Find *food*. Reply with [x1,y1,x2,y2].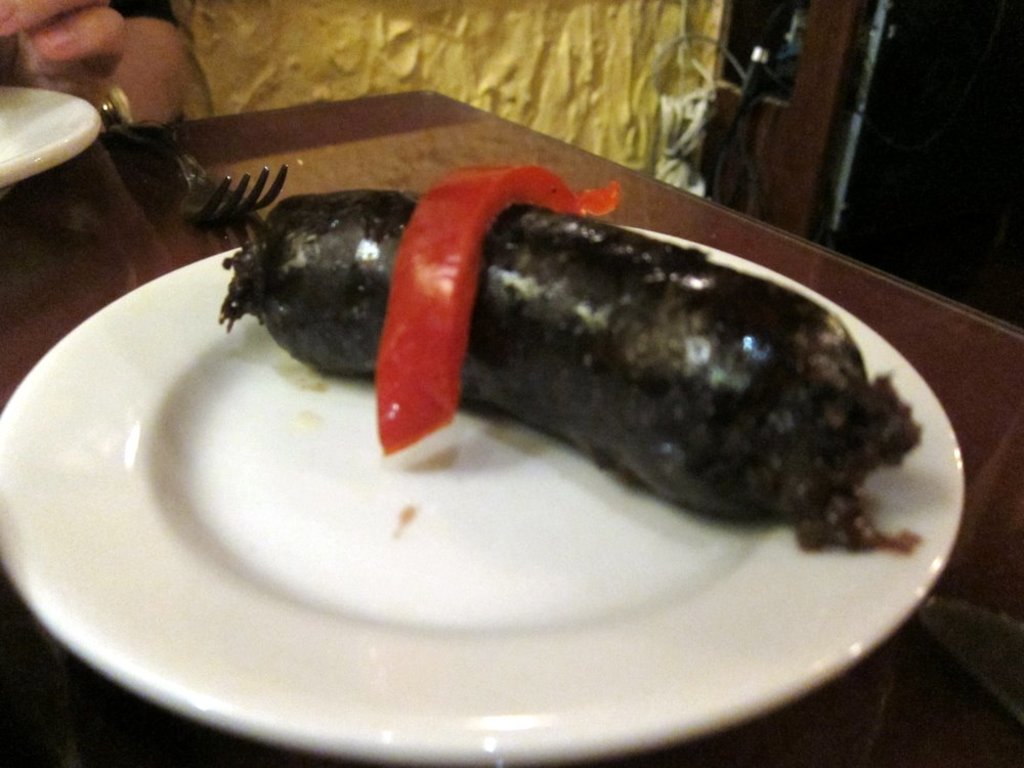
[209,160,933,564].
